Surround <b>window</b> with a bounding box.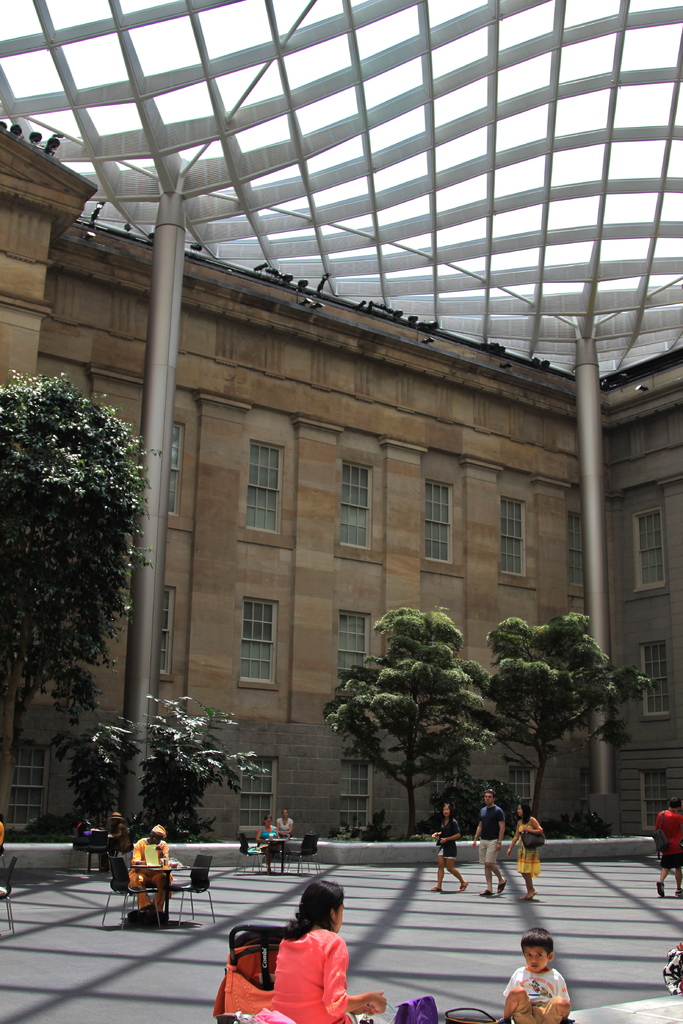
select_region(507, 764, 535, 813).
